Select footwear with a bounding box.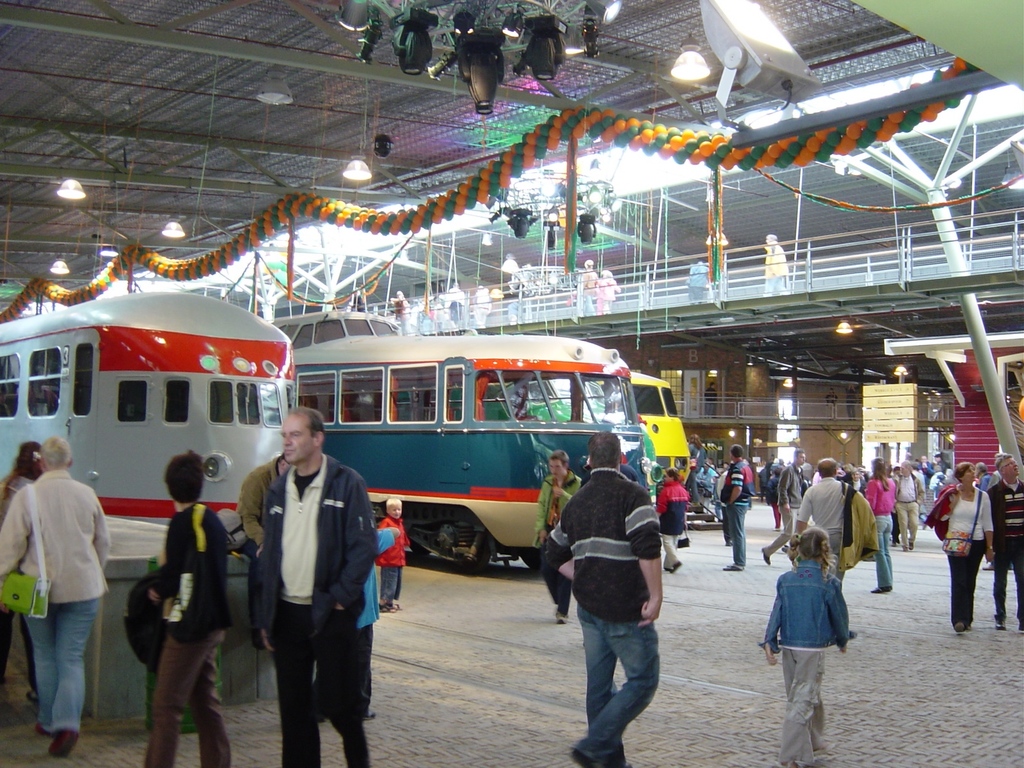
select_region(668, 560, 680, 570).
